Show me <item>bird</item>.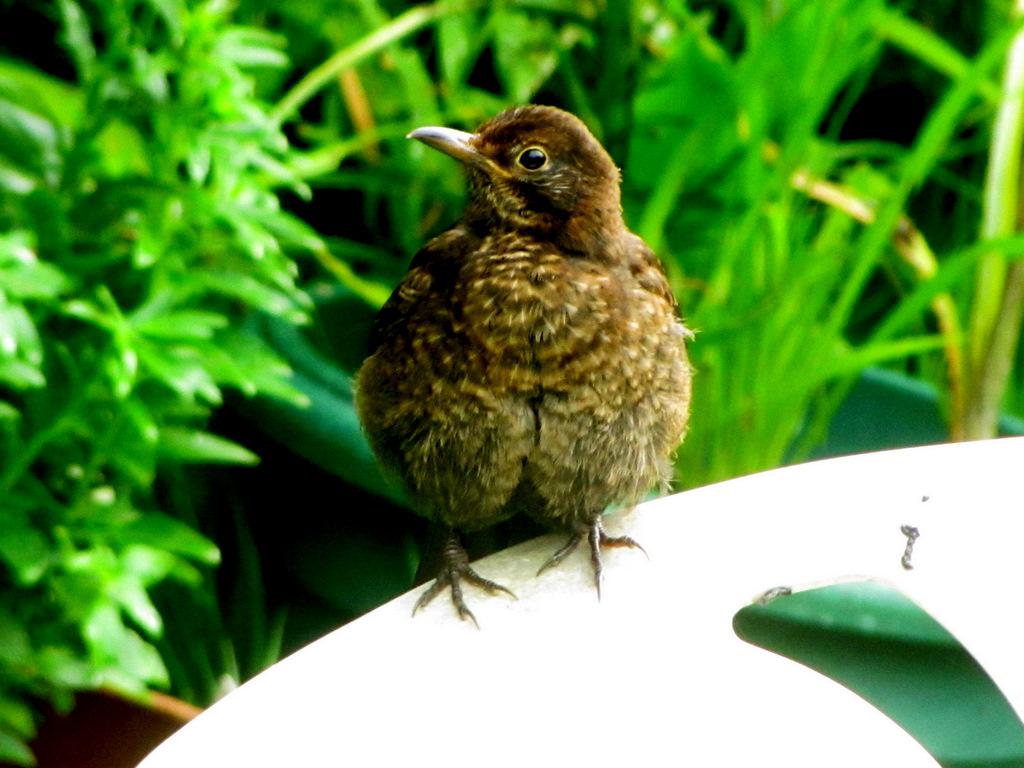
<item>bird</item> is here: crop(364, 103, 701, 609).
